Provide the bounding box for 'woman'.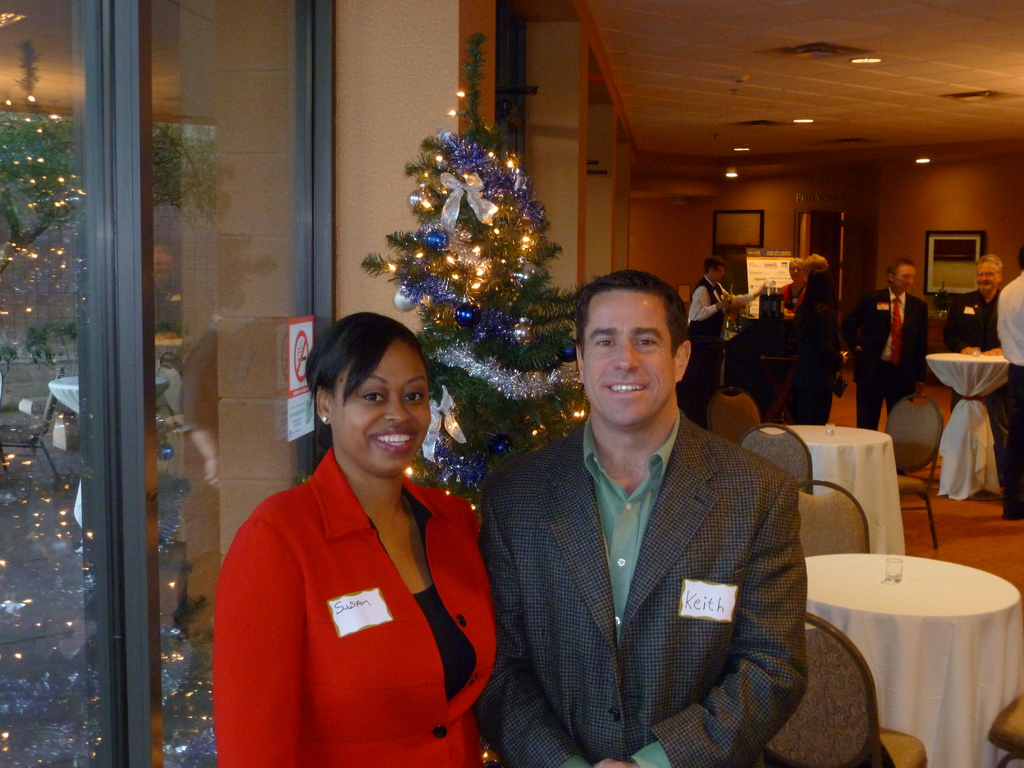
pyautogui.locateOnScreen(209, 289, 497, 767).
